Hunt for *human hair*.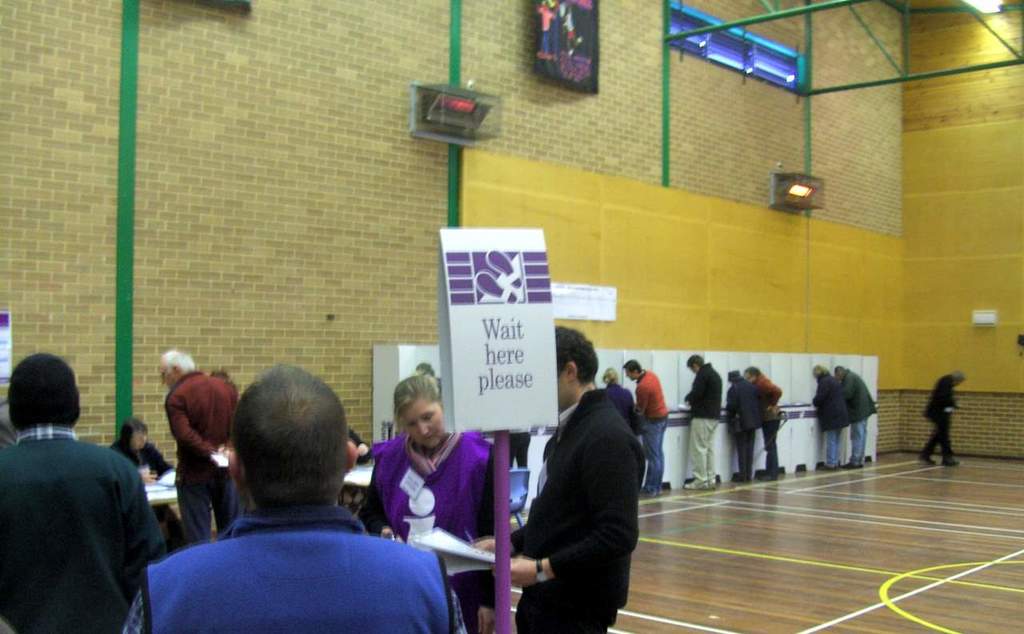
Hunted down at box=[390, 373, 447, 412].
